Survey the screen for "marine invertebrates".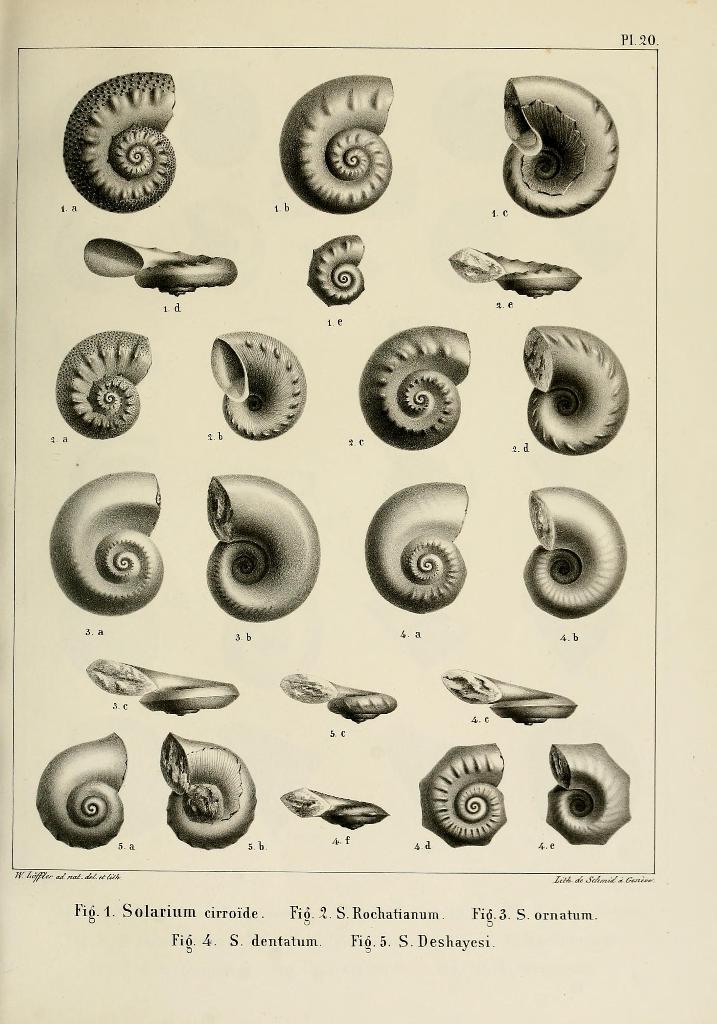
Survey found: [left=65, top=228, right=250, bottom=310].
